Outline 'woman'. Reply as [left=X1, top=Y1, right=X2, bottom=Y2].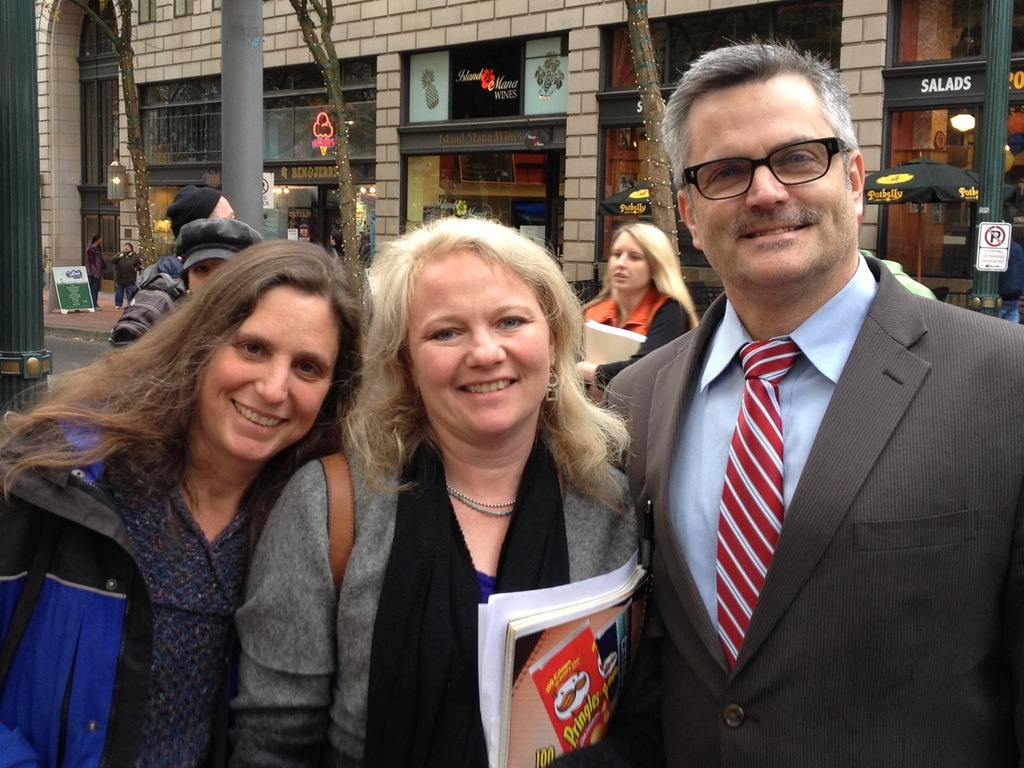
[left=571, top=218, right=699, bottom=401].
